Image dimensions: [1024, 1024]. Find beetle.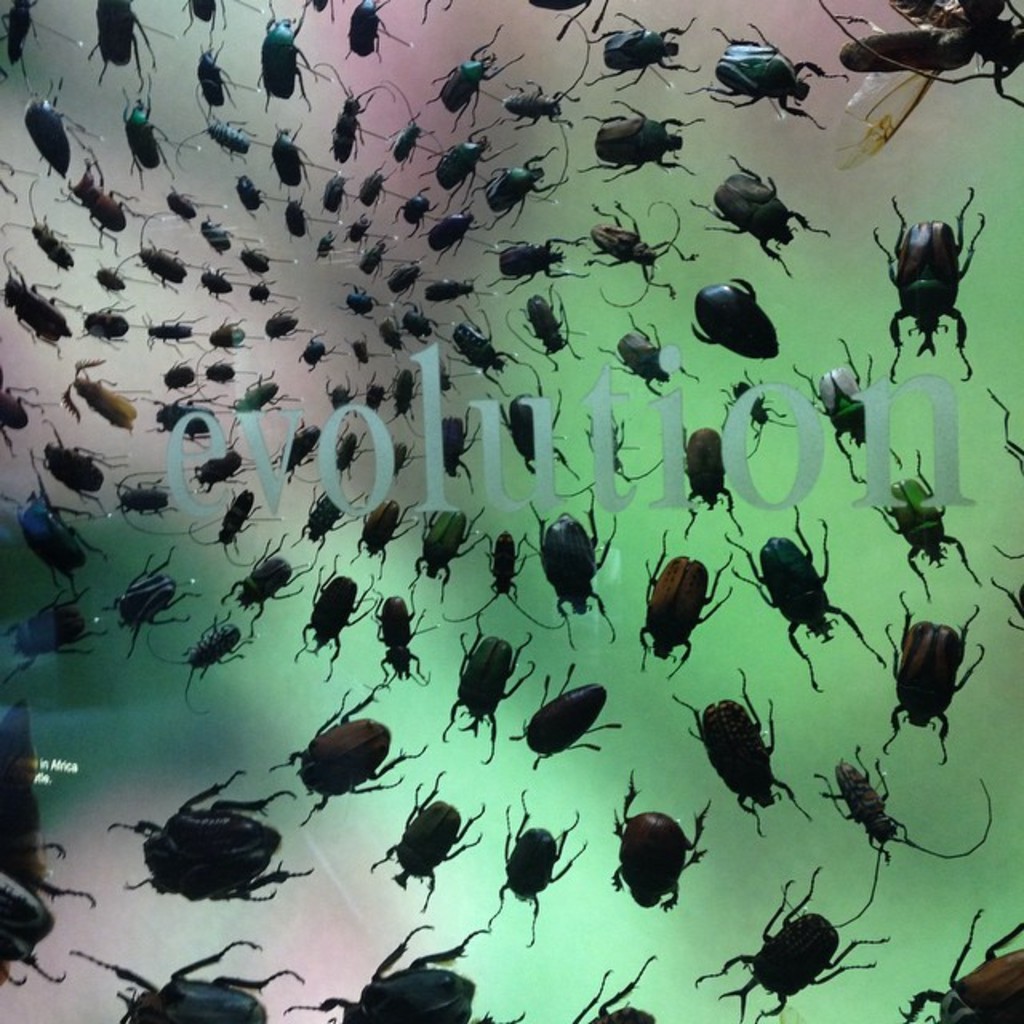
<region>389, 432, 419, 482</region>.
